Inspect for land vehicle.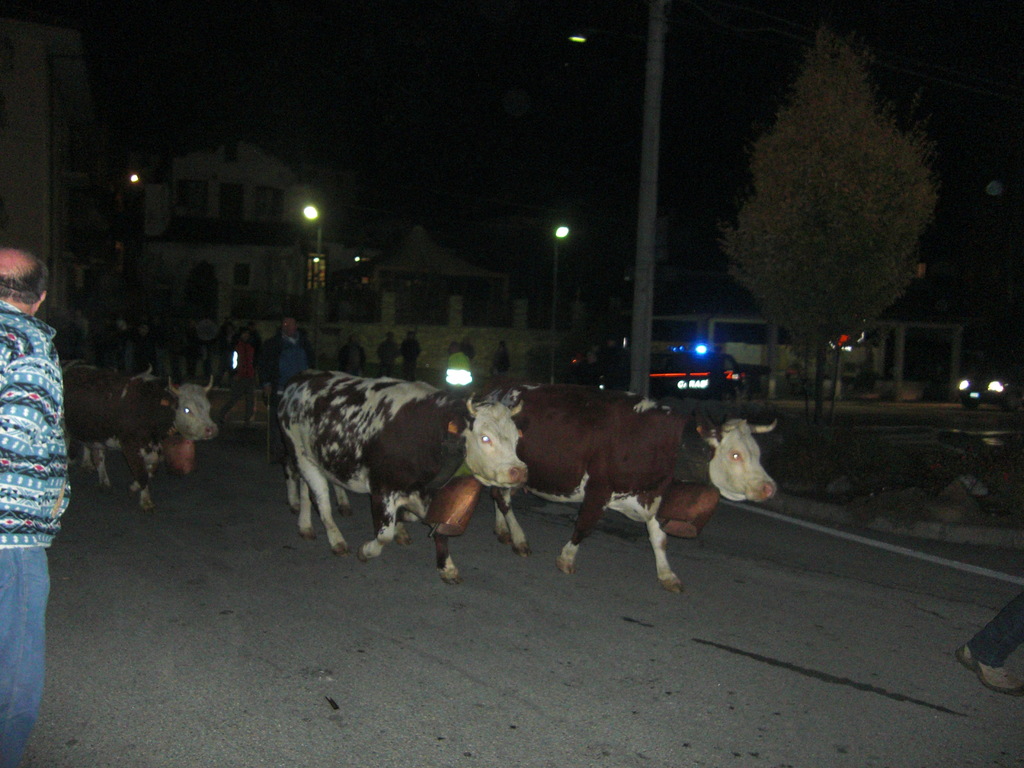
Inspection: <region>959, 365, 1023, 414</region>.
